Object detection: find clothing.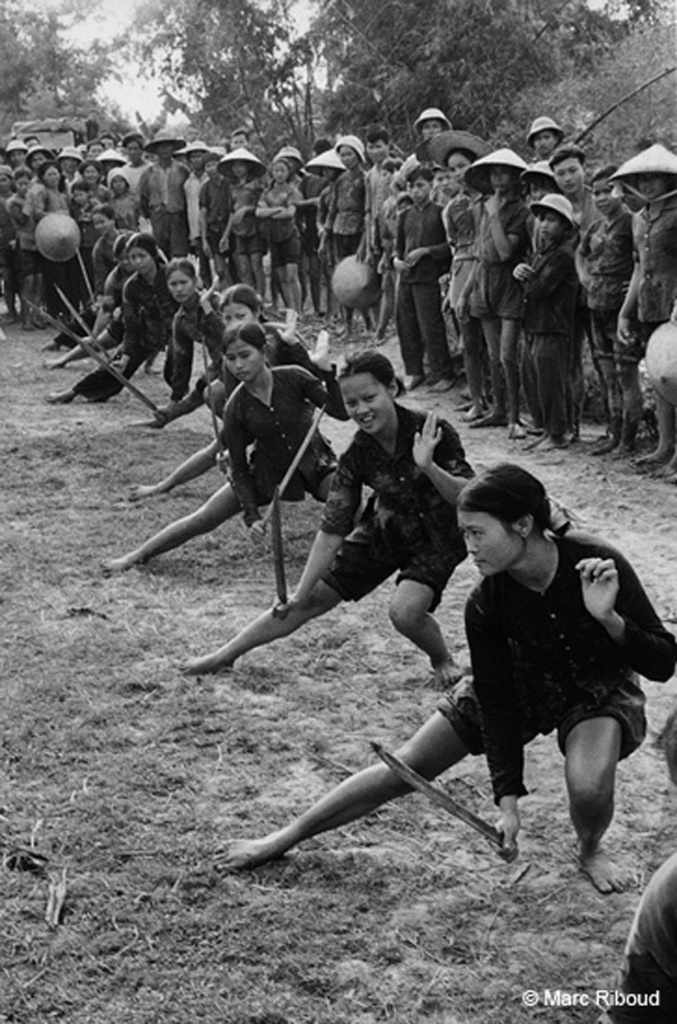
[left=446, top=187, right=474, bottom=369].
